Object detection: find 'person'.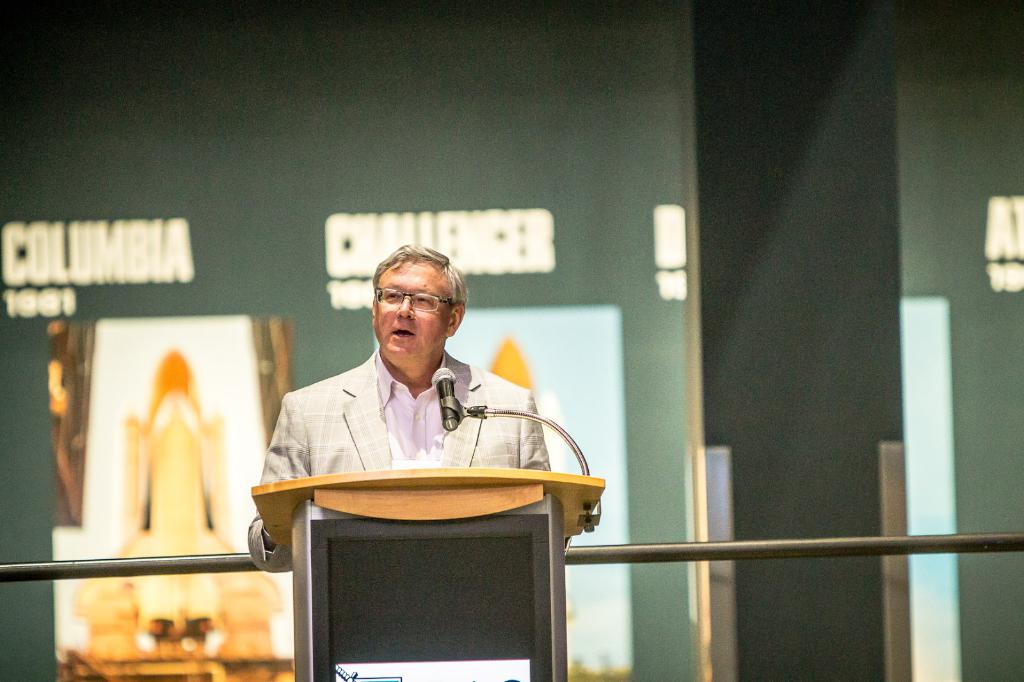
241, 238, 559, 576.
